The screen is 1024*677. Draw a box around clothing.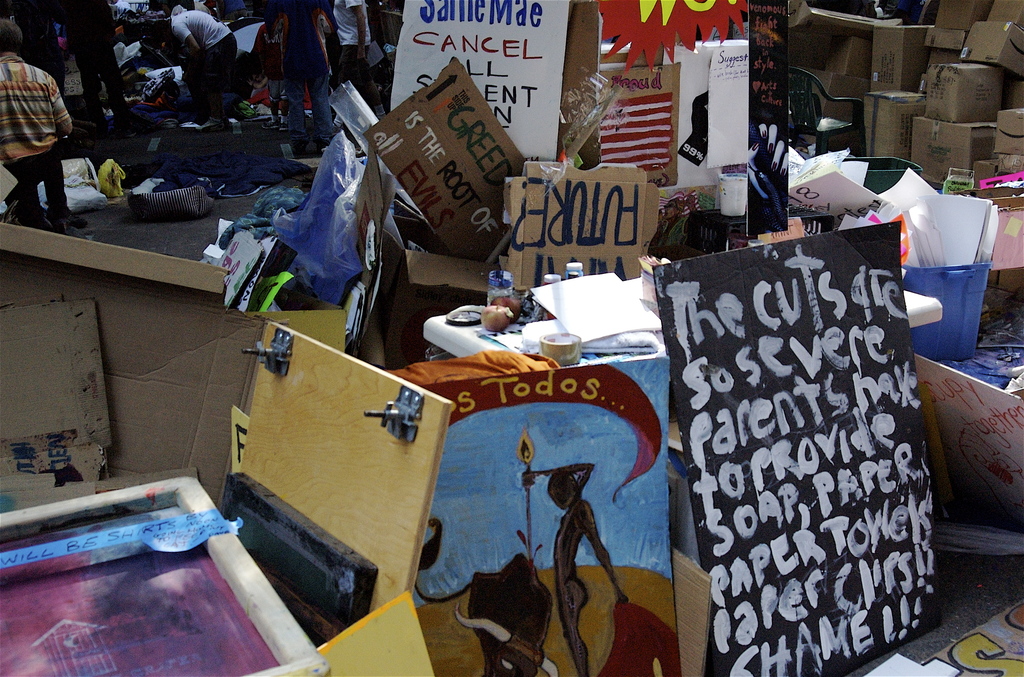
[0,48,79,220].
